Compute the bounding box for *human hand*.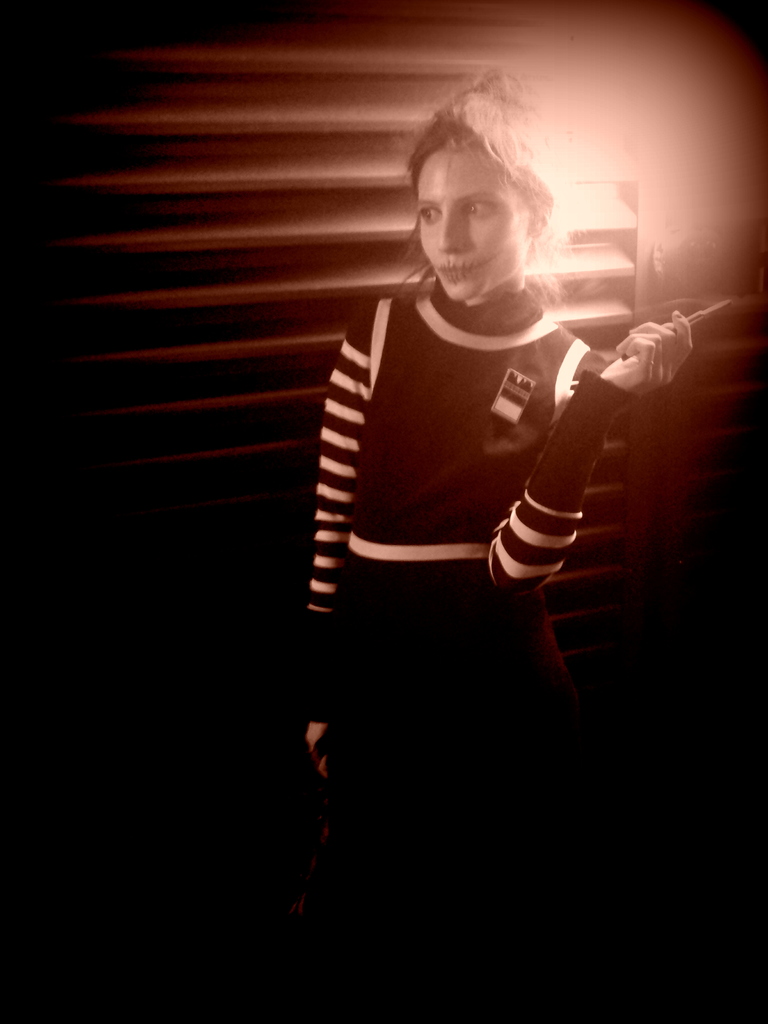
(600,309,694,405).
